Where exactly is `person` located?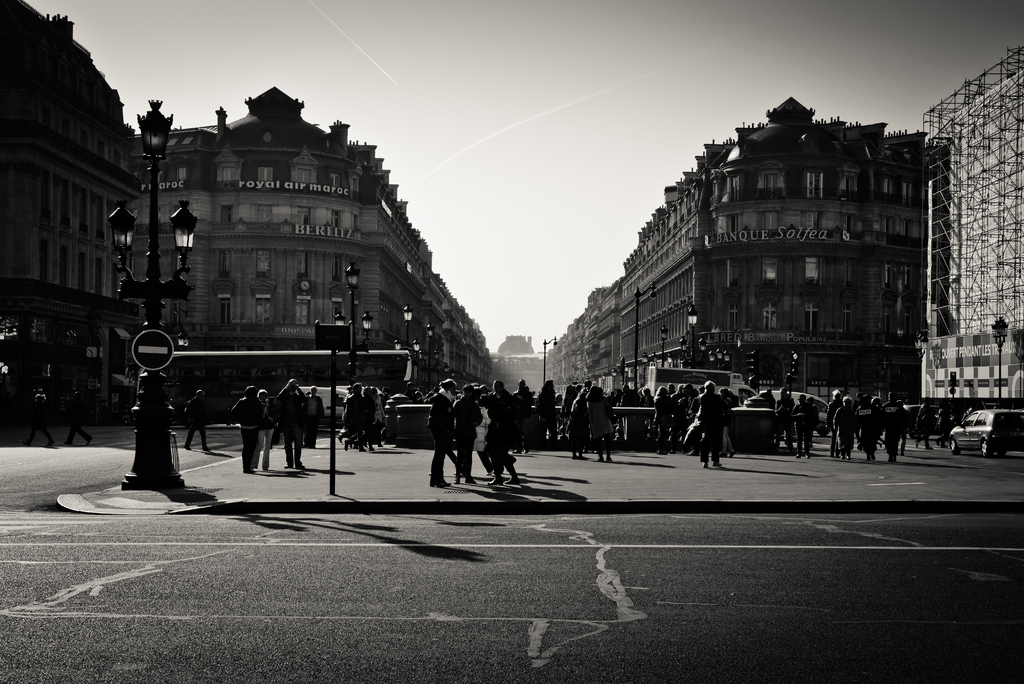
Its bounding box is bbox(19, 393, 55, 448).
